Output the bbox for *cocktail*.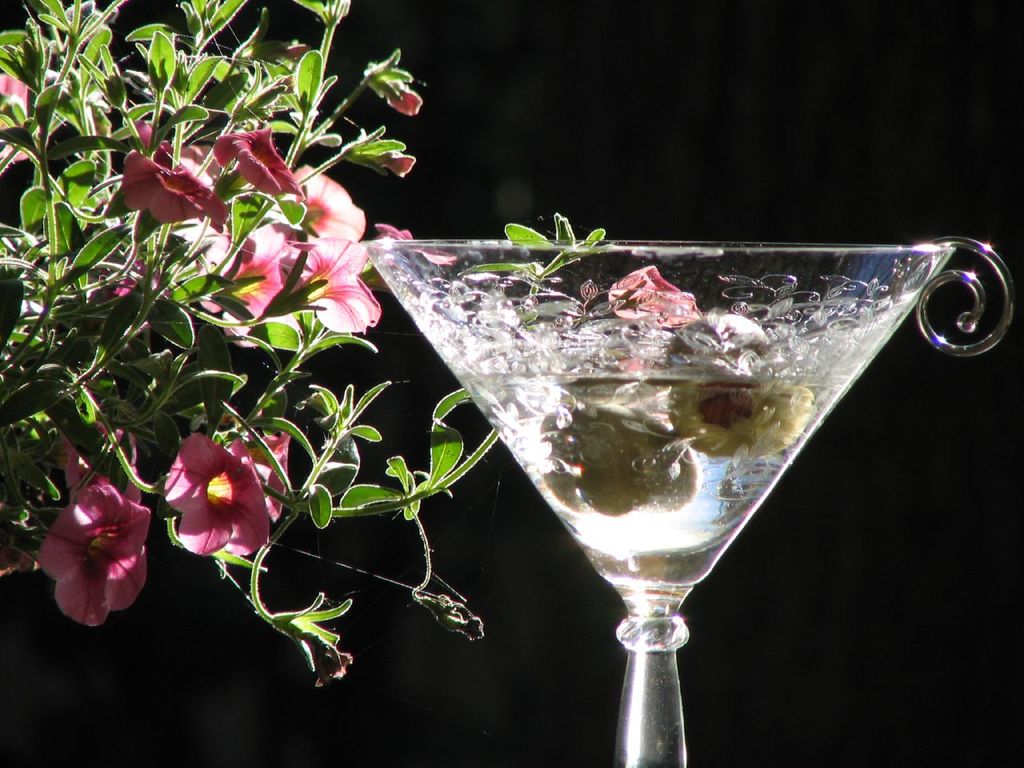
bbox=(355, 234, 1017, 767).
